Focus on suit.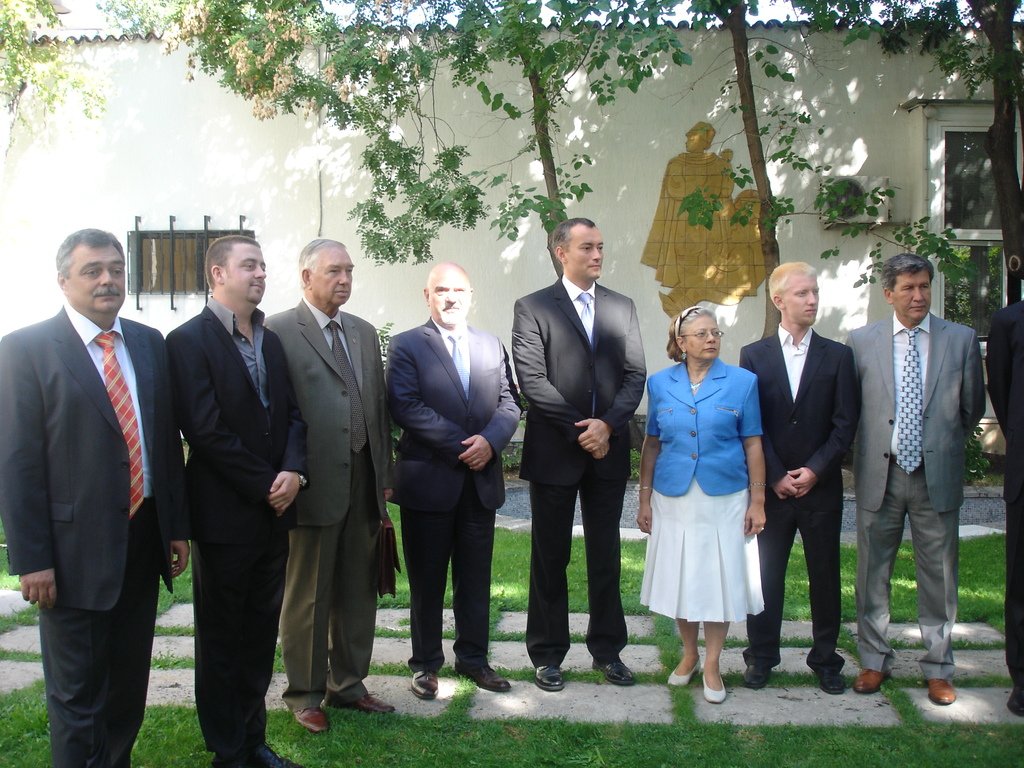
Focused at 260:304:396:700.
